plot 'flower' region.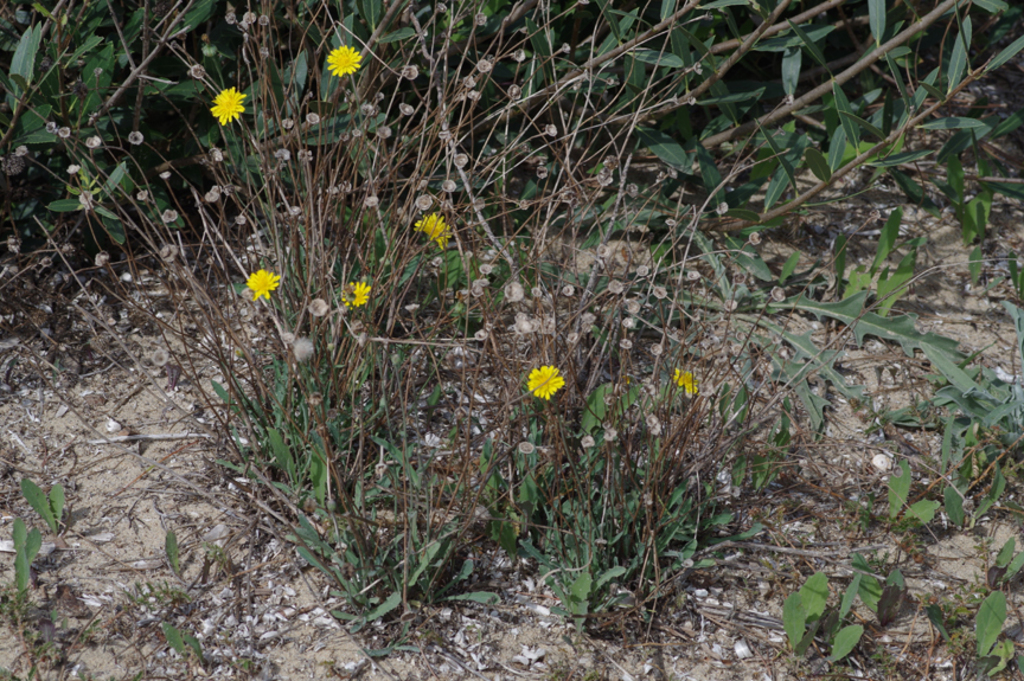
Plotted at [left=341, top=280, right=370, bottom=308].
